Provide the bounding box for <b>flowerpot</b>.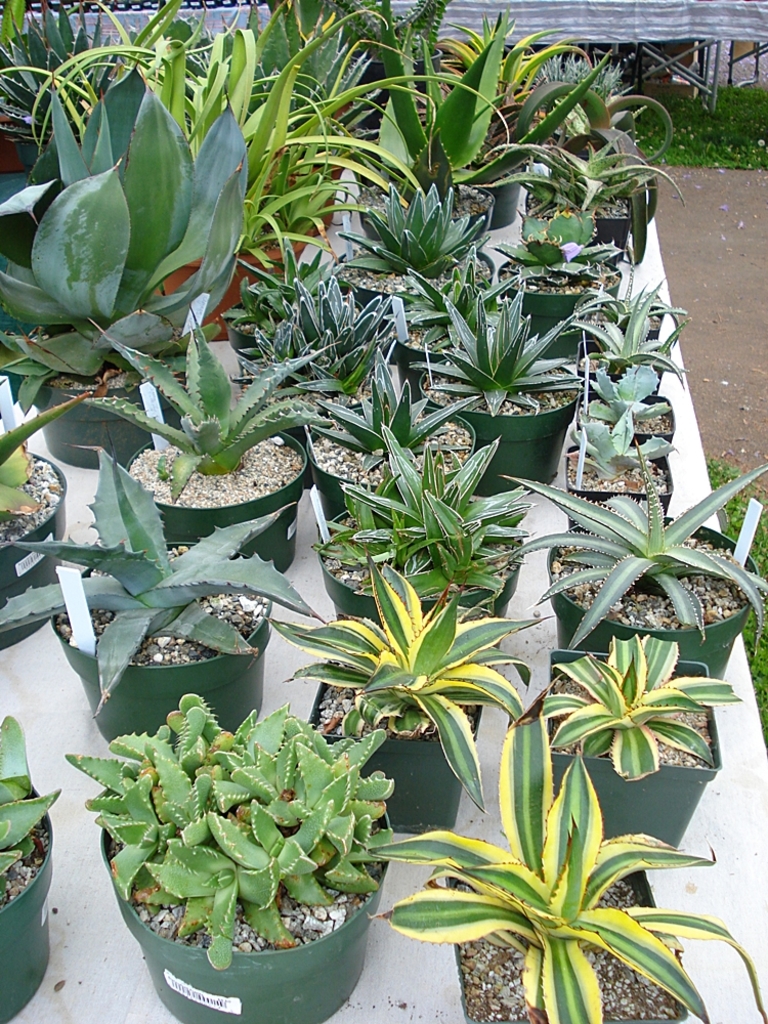
(left=117, top=427, right=294, bottom=574).
